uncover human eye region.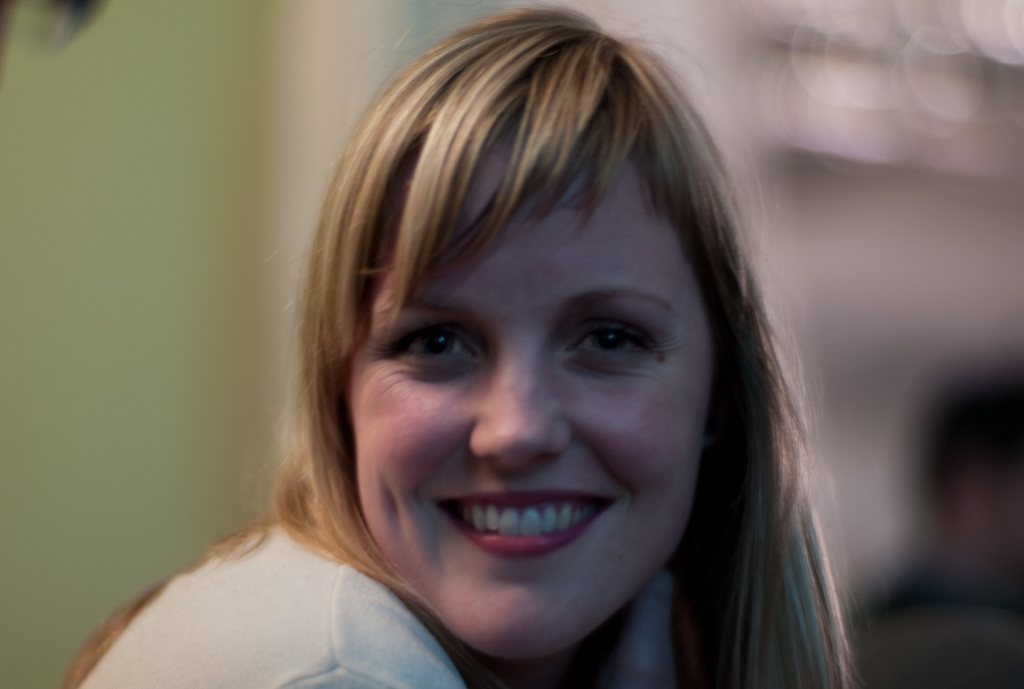
Uncovered: 377/323/481/378.
